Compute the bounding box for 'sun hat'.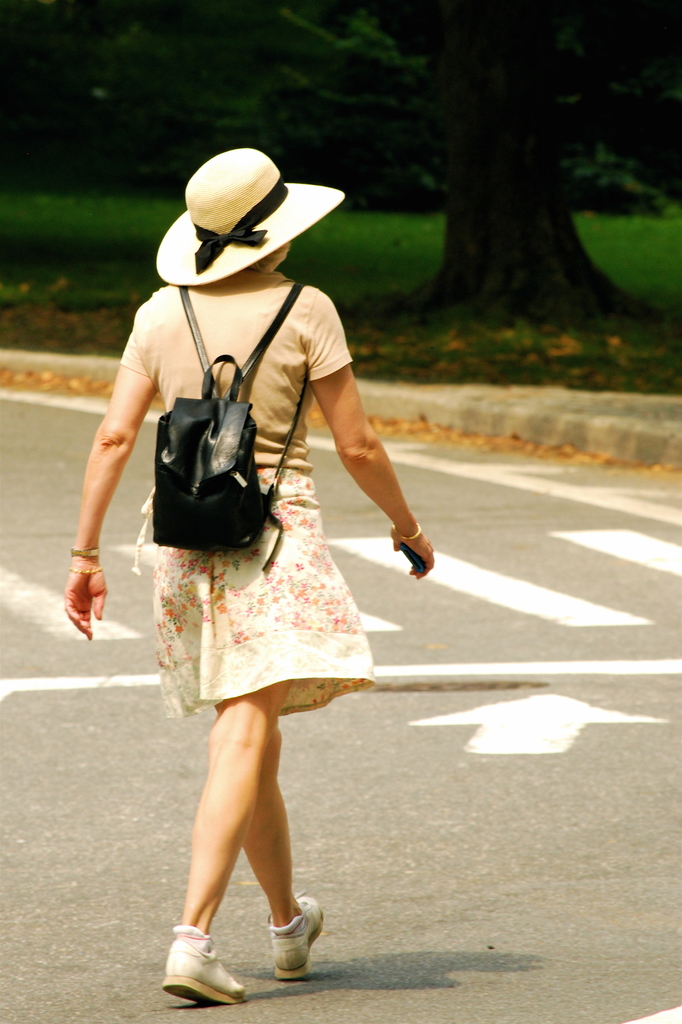
box=[152, 145, 353, 284].
